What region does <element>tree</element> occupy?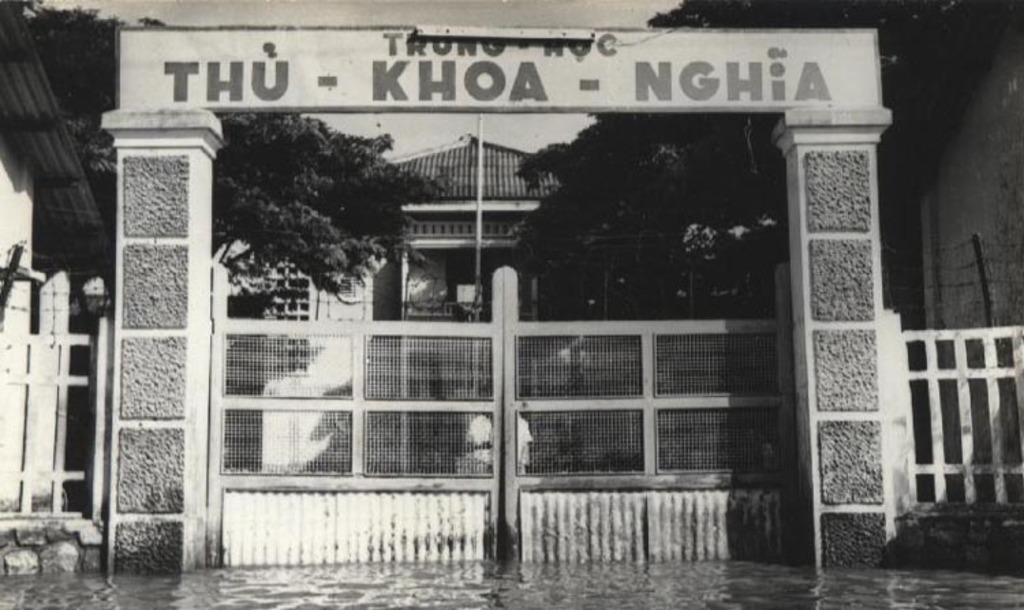
<bbox>22, 0, 441, 517</bbox>.
